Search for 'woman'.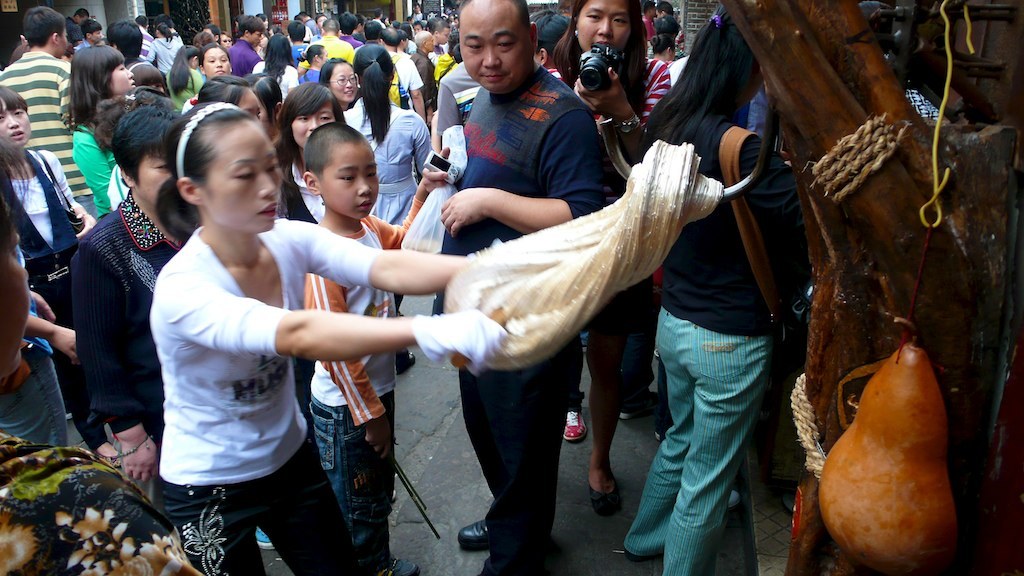
Found at x1=70 y1=42 x2=142 y2=223.
